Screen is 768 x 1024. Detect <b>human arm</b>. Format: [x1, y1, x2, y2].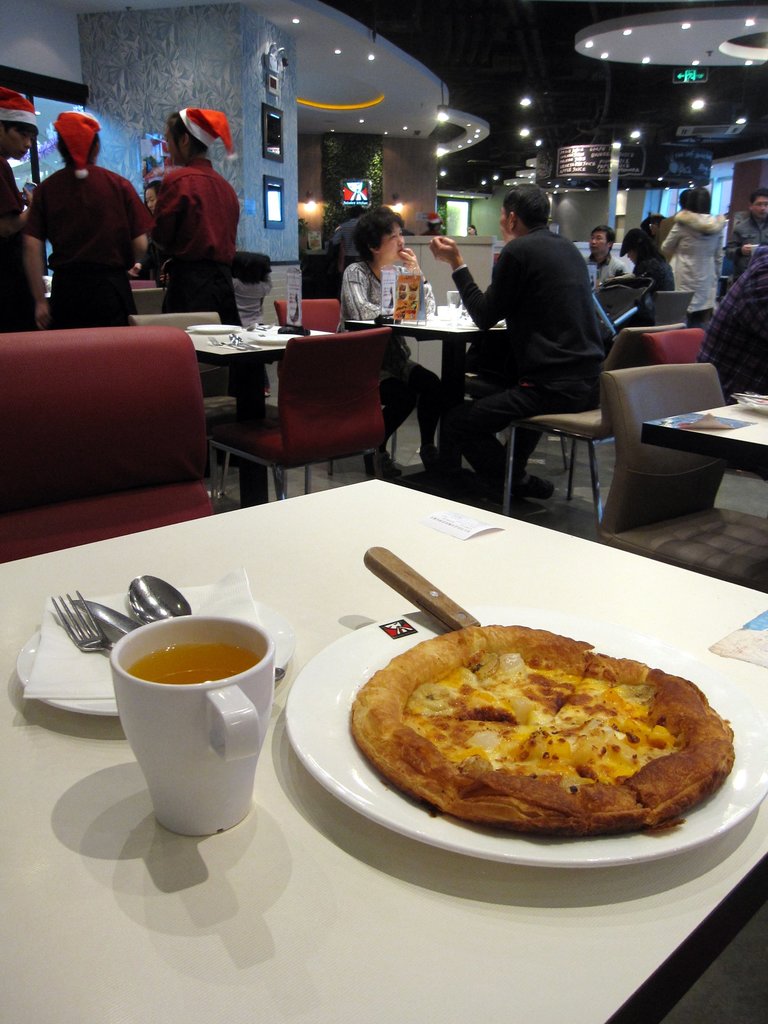
[394, 243, 438, 319].
